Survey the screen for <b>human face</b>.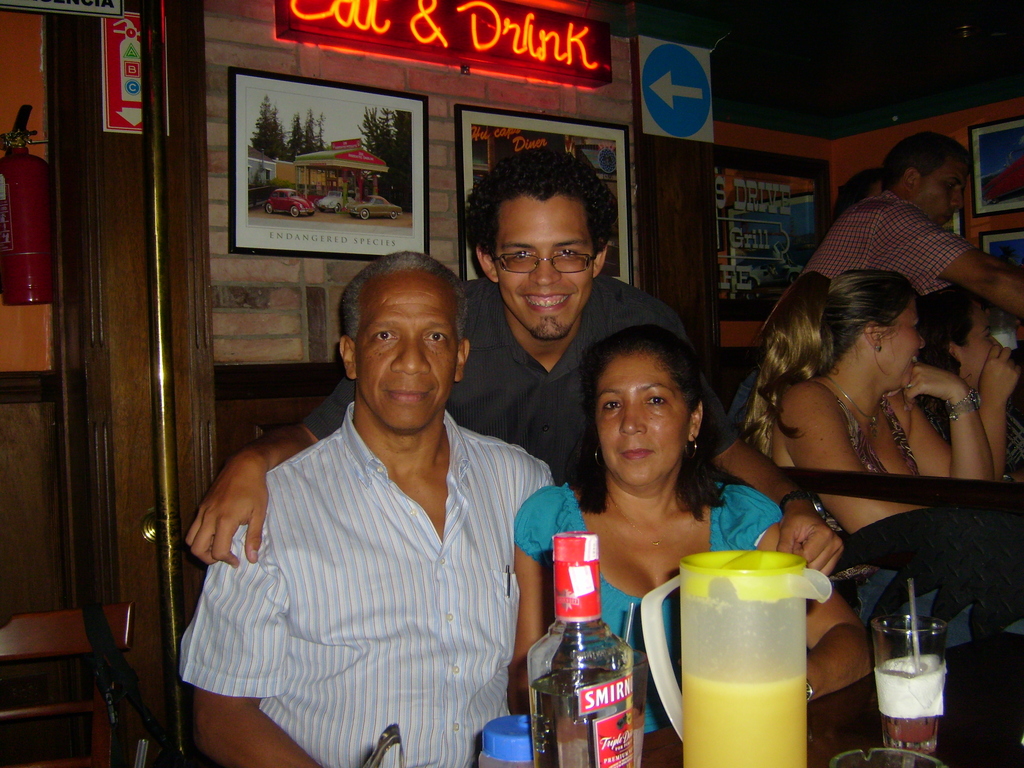
Survey found: 358,278,459,431.
